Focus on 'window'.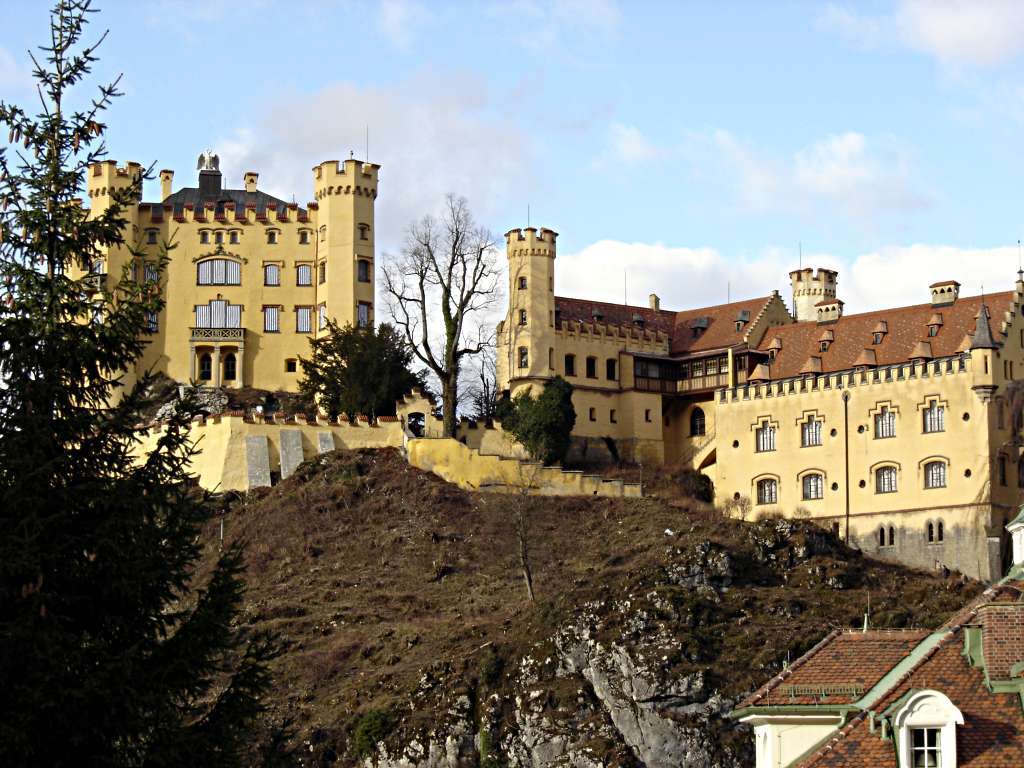
Focused at 264/226/277/245.
